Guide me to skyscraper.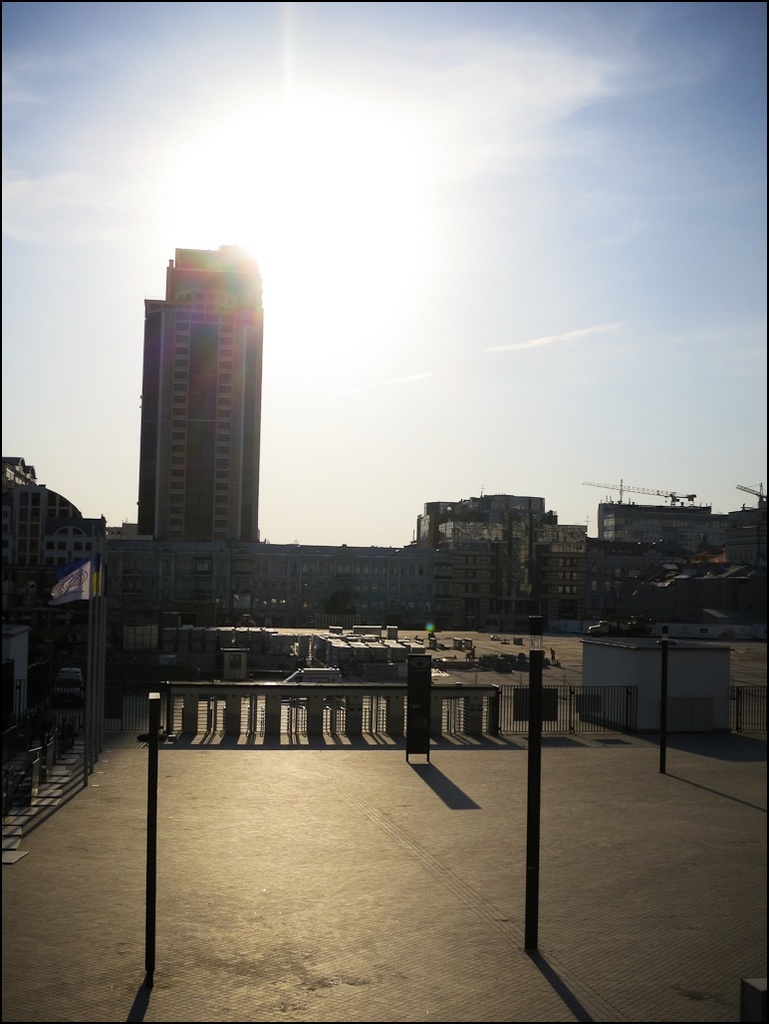
Guidance: (142, 246, 267, 549).
